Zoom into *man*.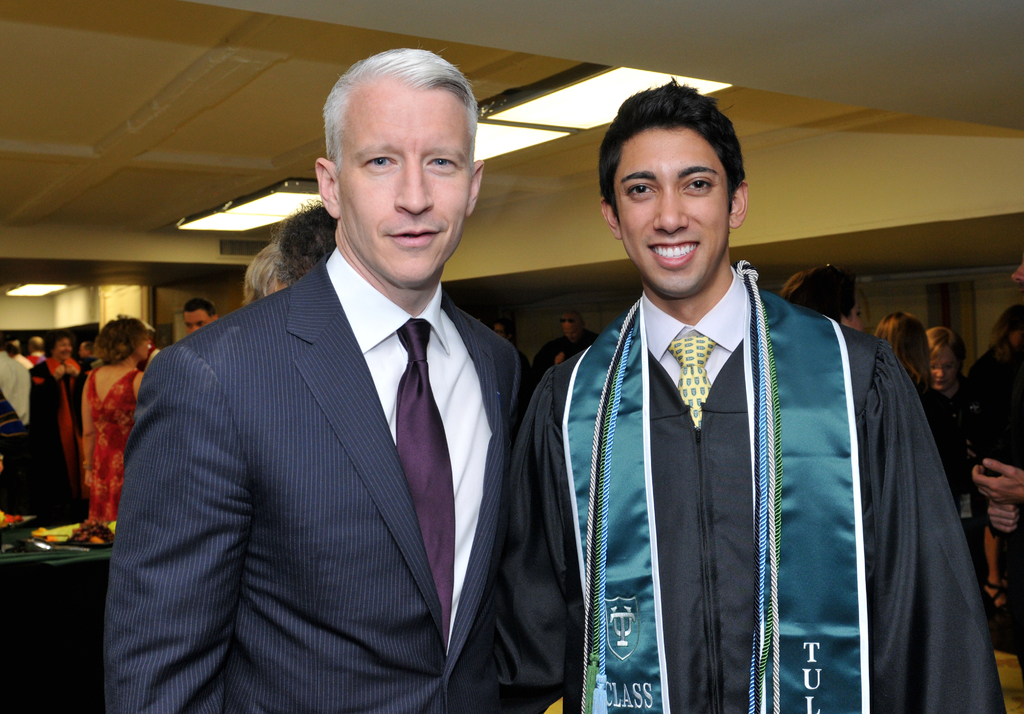
Zoom target: detection(271, 197, 337, 286).
